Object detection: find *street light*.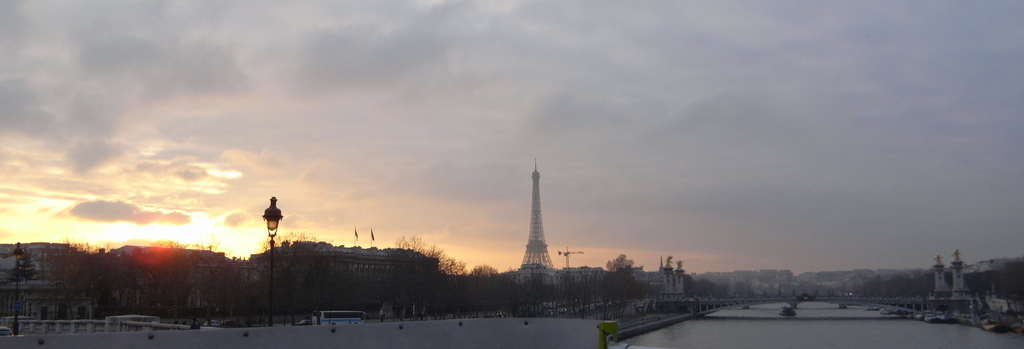
[11, 243, 27, 337].
